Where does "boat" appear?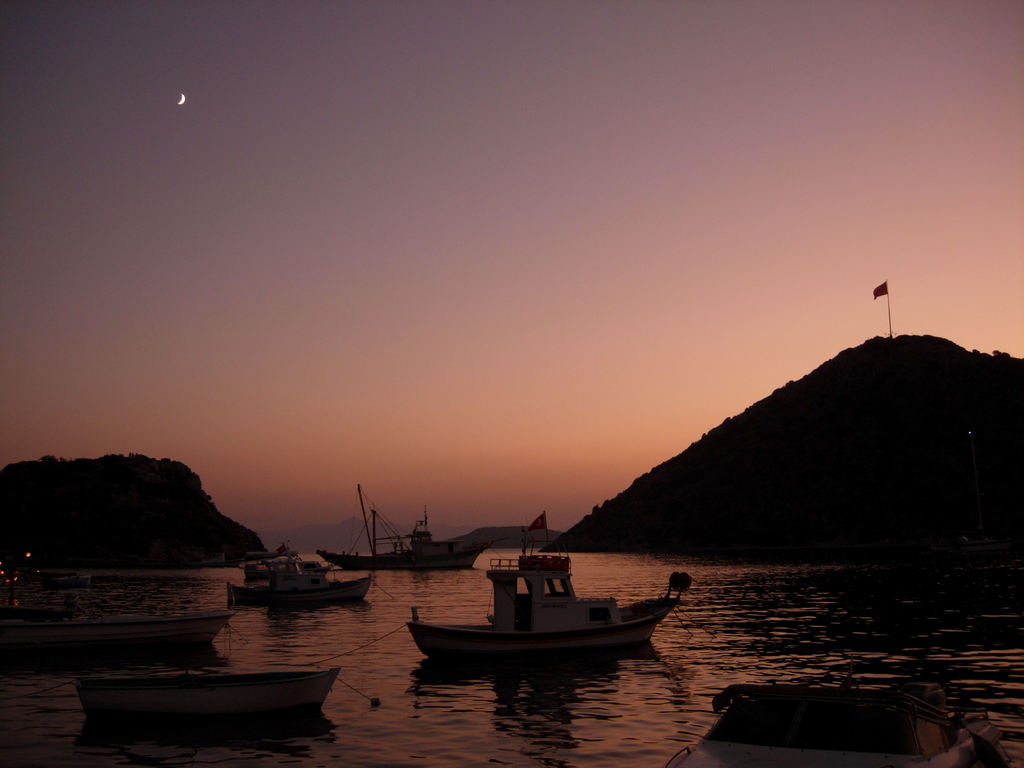
Appears at (left=678, top=682, right=1004, bottom=766).
